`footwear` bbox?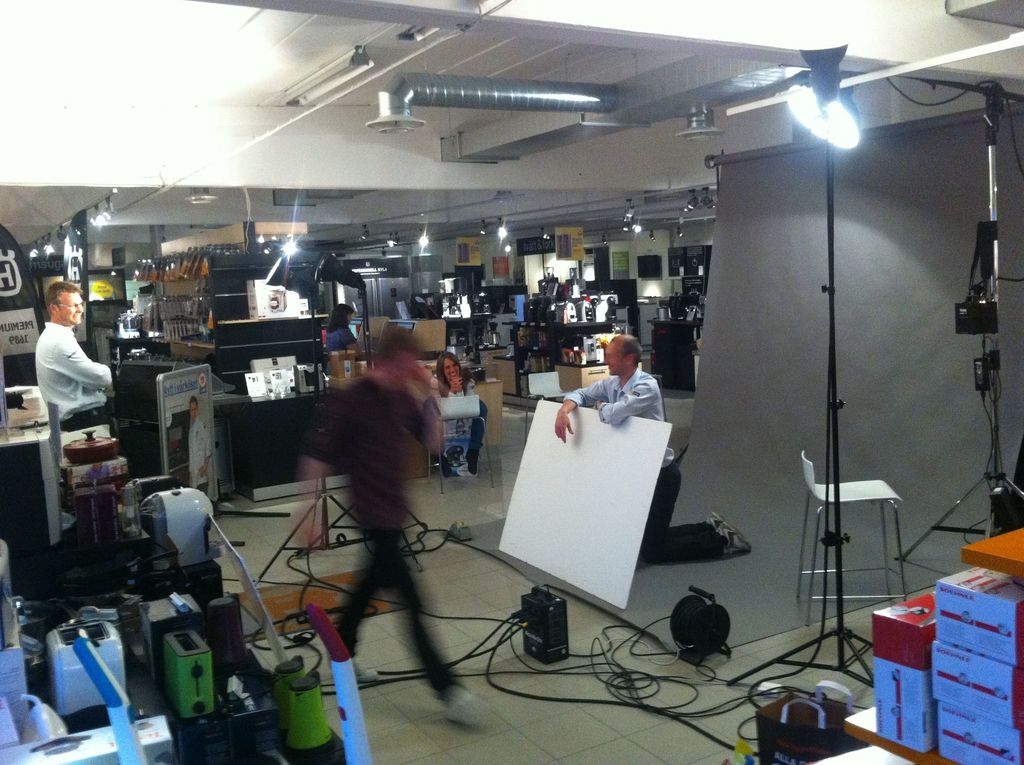
<region>464, 448, 479, 475</region>
